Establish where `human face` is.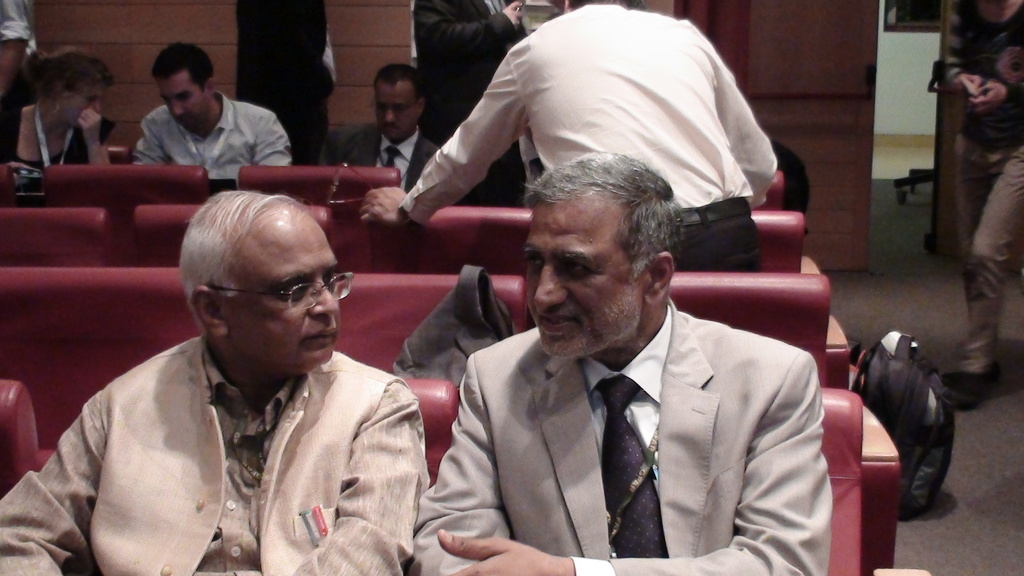
Established at rect(227, 214, 340, 371).
